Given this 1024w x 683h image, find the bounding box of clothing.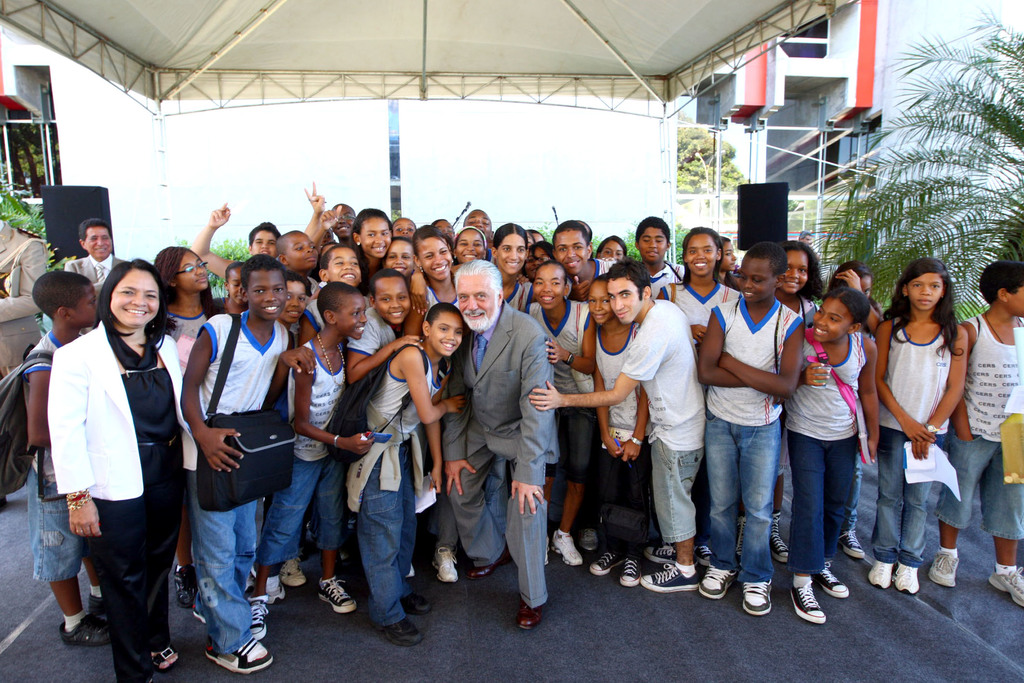
x1=668 y1=268 x2=755 y2=331.
